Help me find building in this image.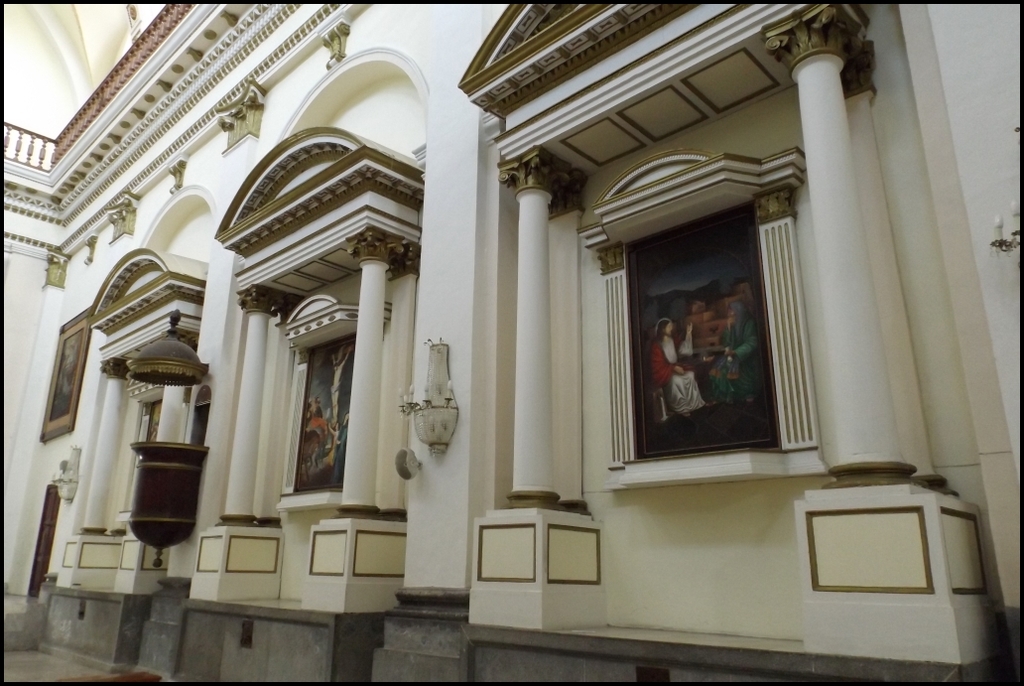
Found it: [4, 6, 1021, 678].
